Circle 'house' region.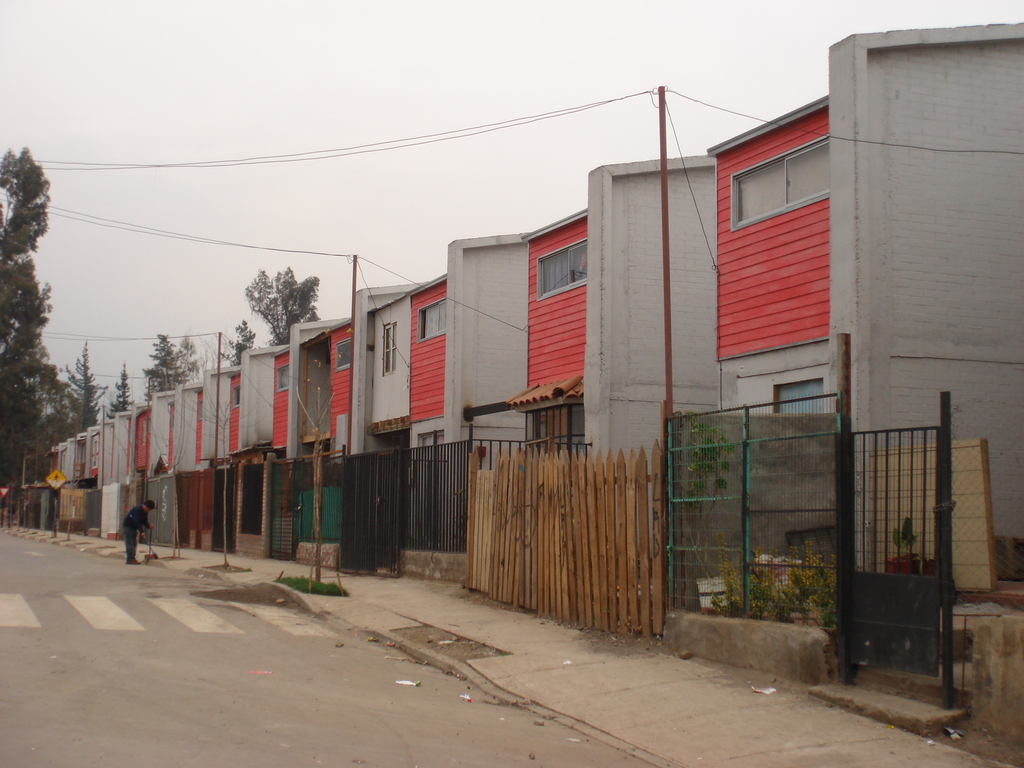
Region: region(136, 383, 203, 518).
